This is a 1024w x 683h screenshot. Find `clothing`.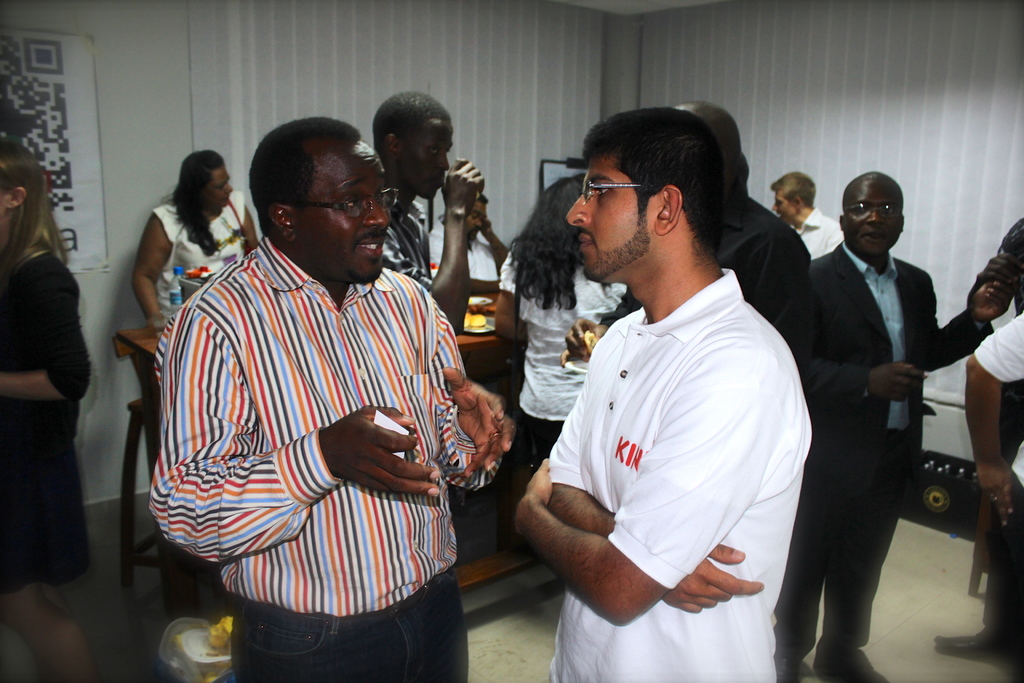
Bounding box: {"left": 980, "top": 224, "right": 1023, "bottom": 661}.
